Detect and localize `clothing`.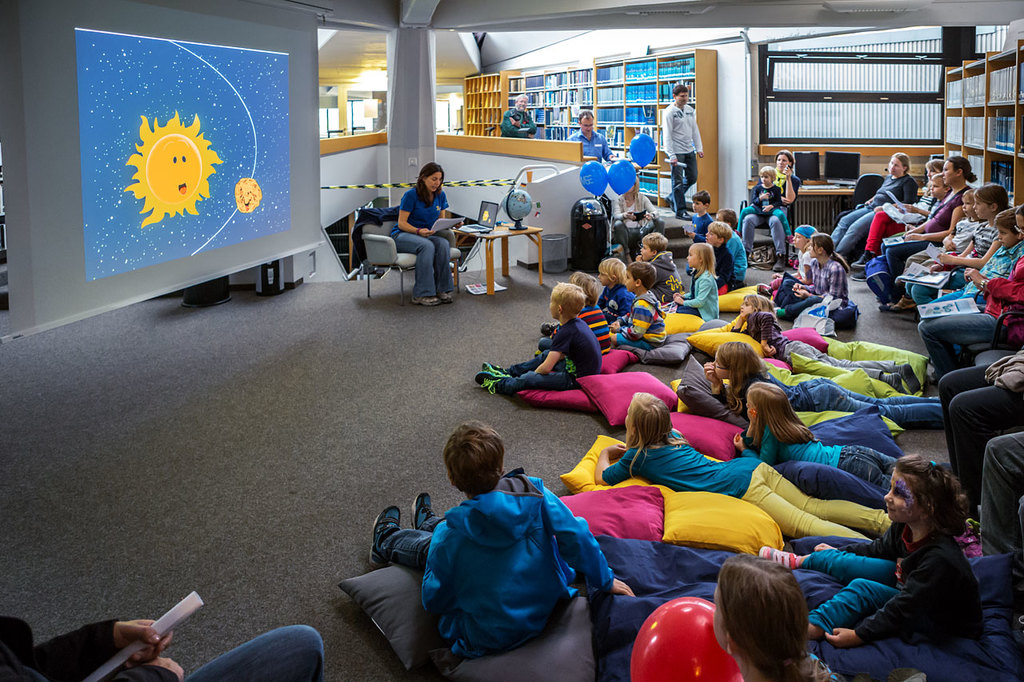
Localized at <region>391, 180, 458, 293</region>.
